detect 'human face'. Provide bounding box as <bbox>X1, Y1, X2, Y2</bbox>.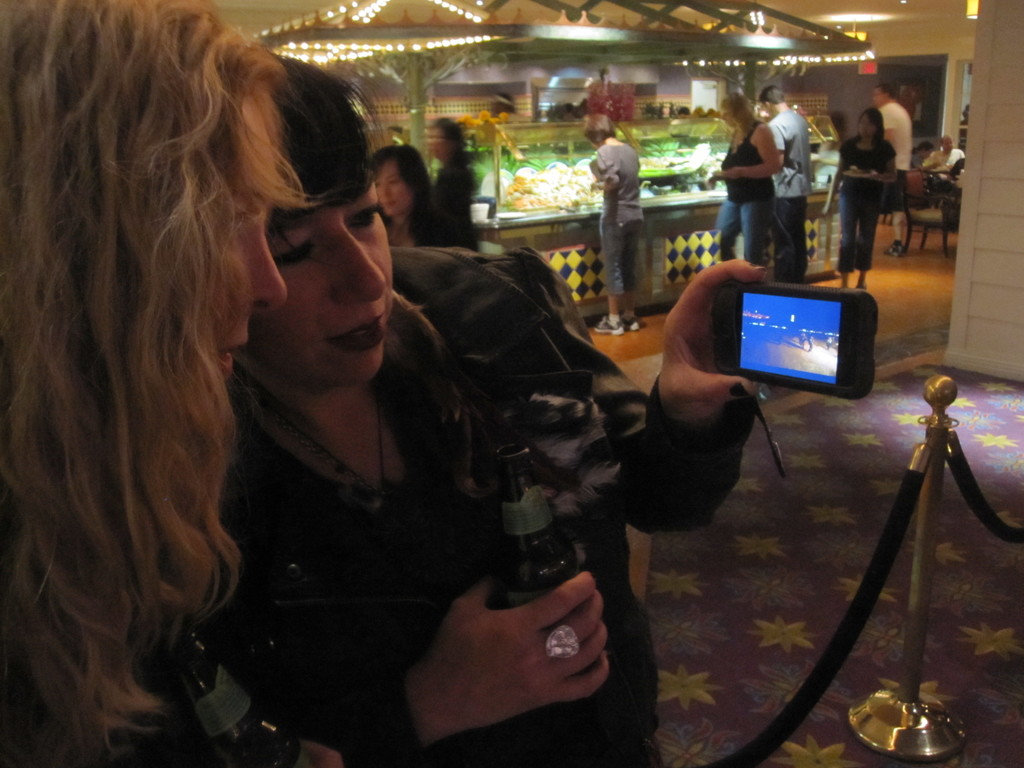
<bbox>922, 150, 934, 156</bbox>.
